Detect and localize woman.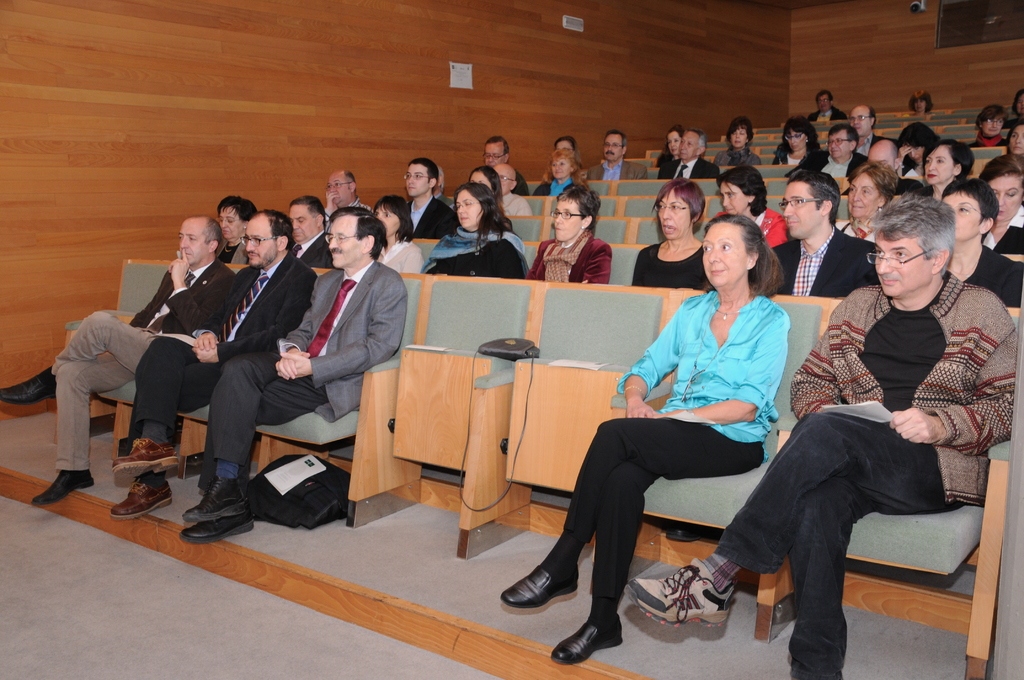
Localized at box(983, 156, 1023, 256).
